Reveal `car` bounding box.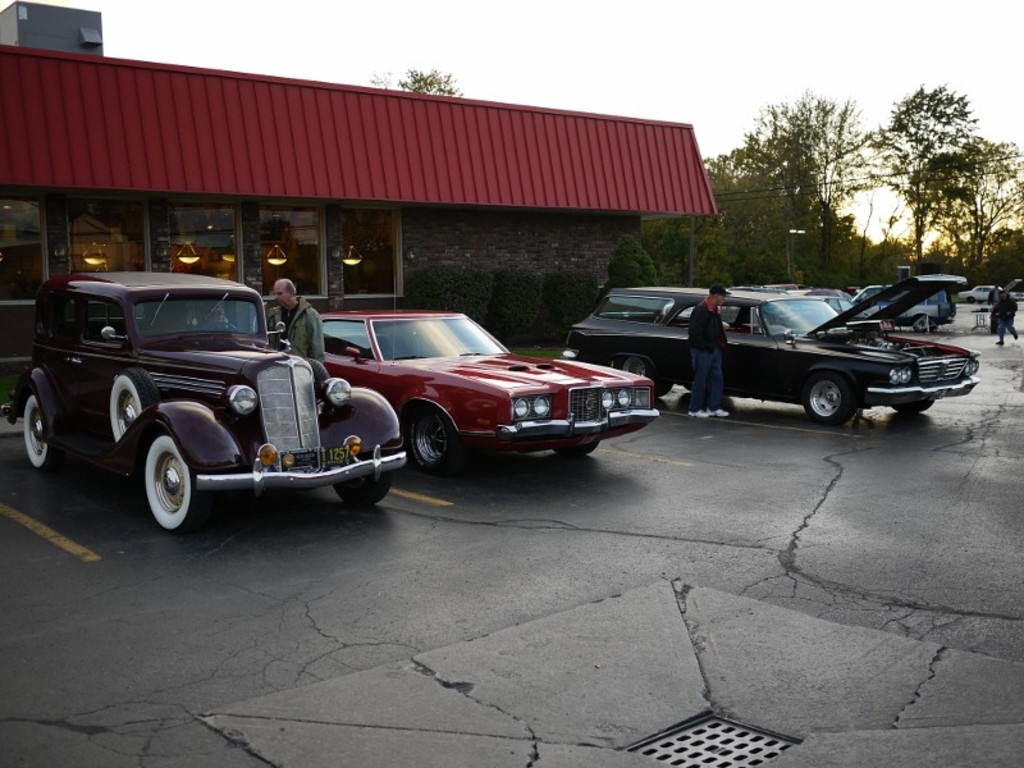
Revealed: x1=28, y1=266, x2=417, y2=538.
